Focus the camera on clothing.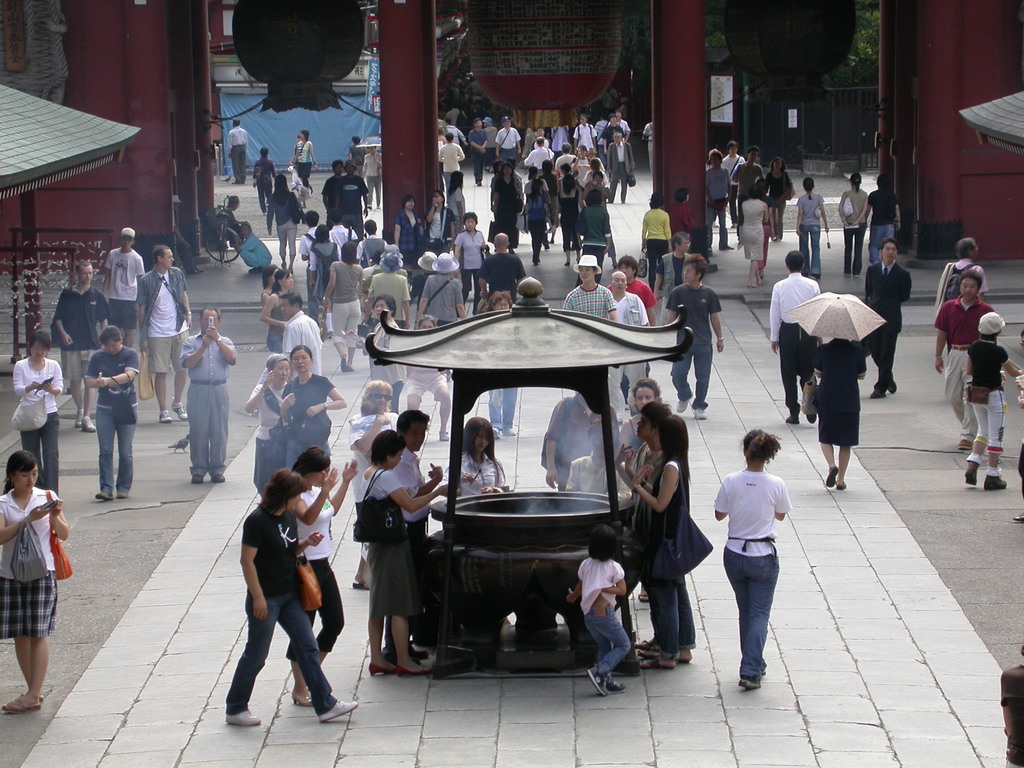
Focus region: {"left": 766, "top": 271, "right": 824, "bottom": 410}.
